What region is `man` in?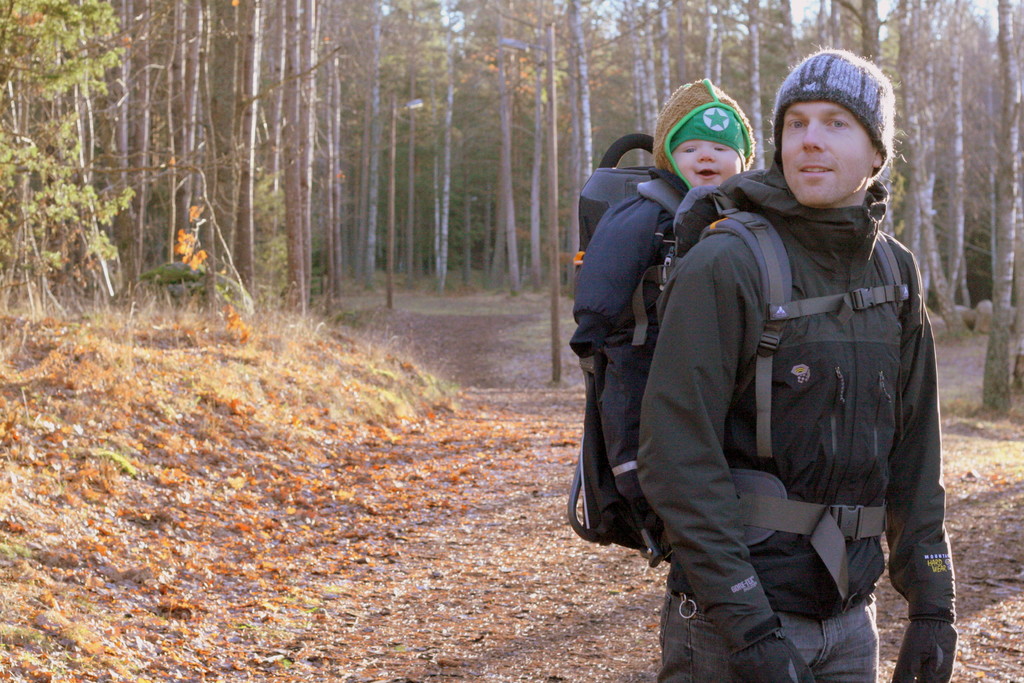
left=565, top=38, right=971, bottom=682.
